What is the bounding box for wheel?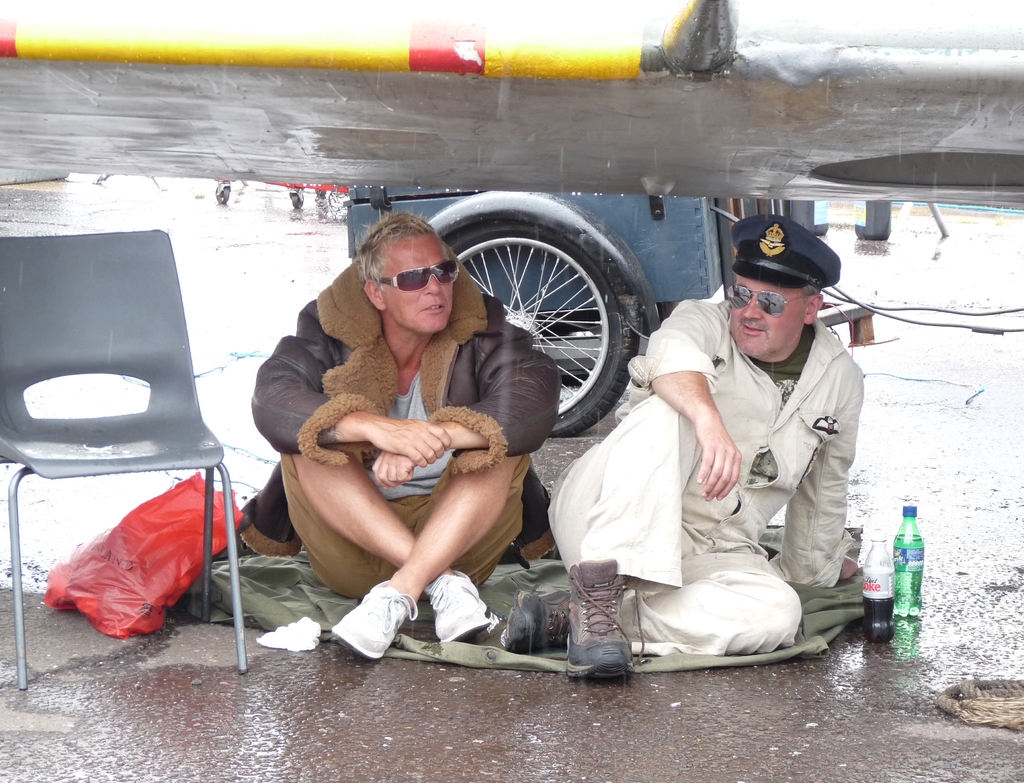
[315,190,326,195].
